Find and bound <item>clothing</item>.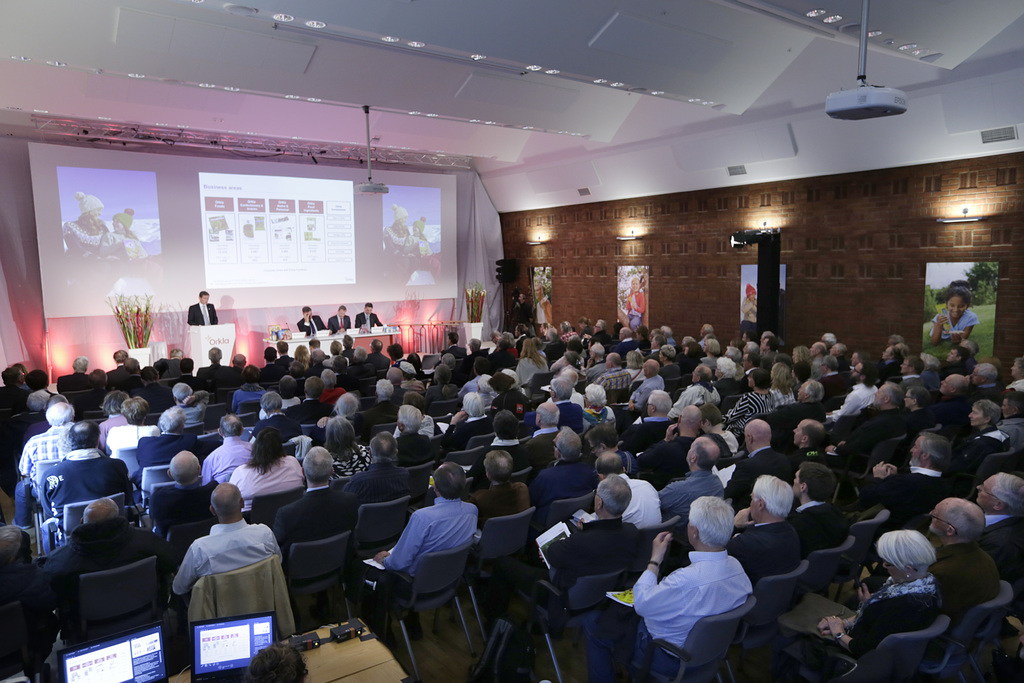
Bound: bbox=[40, 526, 163, 616].
